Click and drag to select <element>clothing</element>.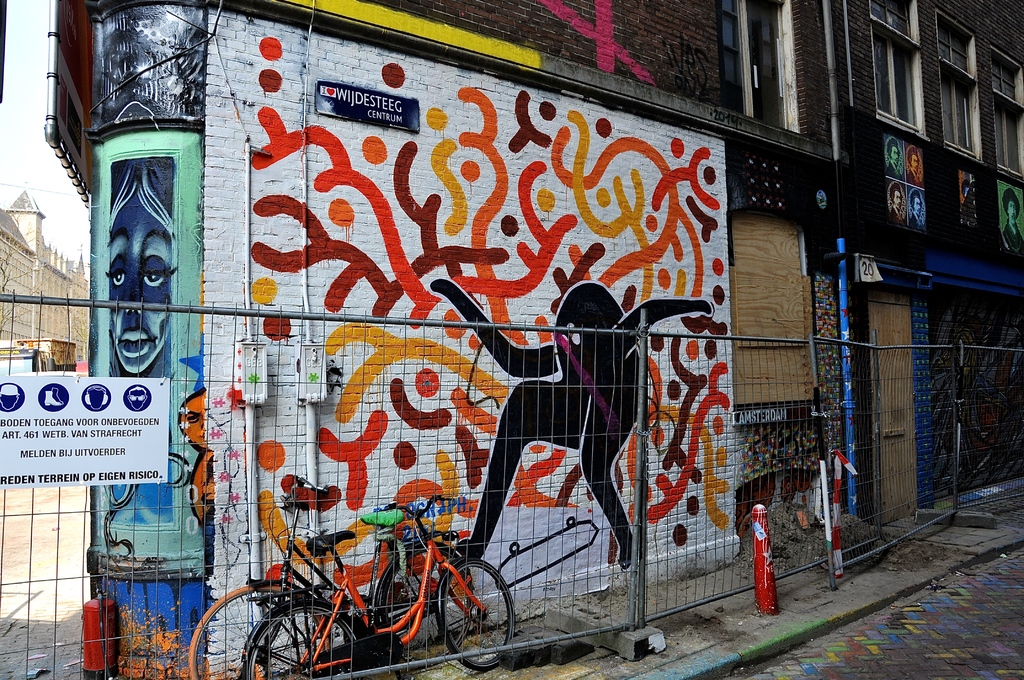
Selection: x1=909 y1=216 x2=925 y2=230.
